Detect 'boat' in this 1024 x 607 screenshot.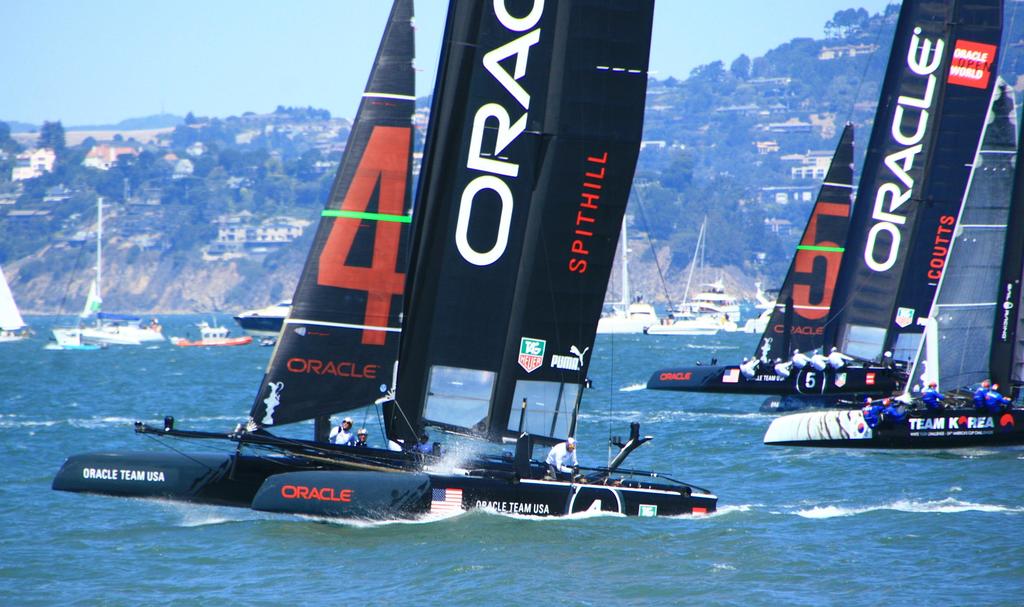
Detection: pyautogui.locateOnScreen(54, 0, 723, 521).
